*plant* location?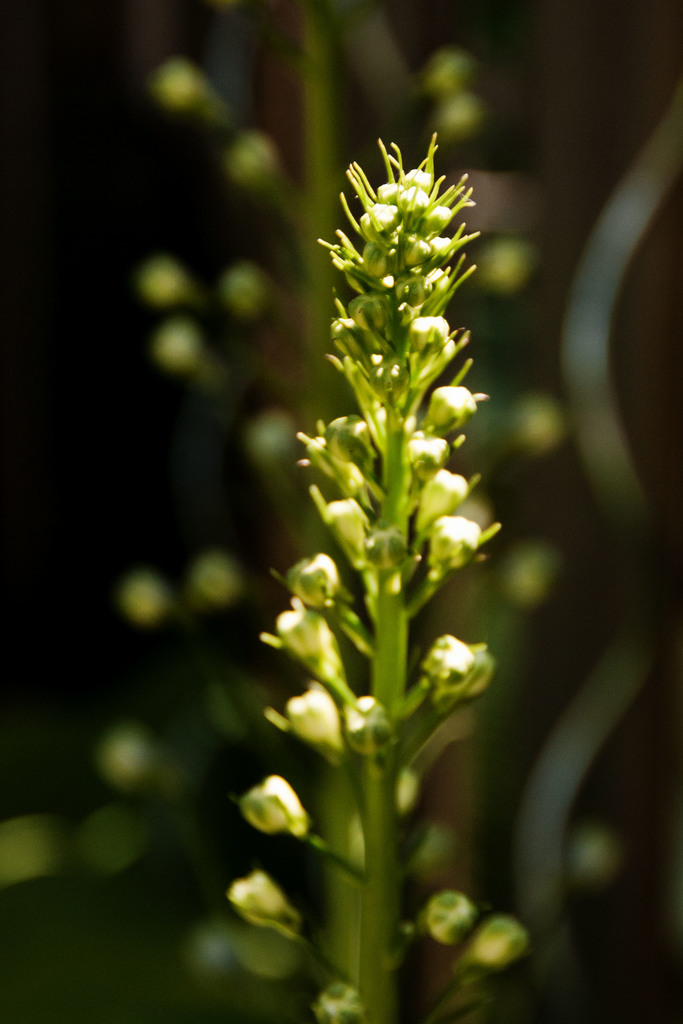
x1=216, y1=111, x2=537, y2=1019
